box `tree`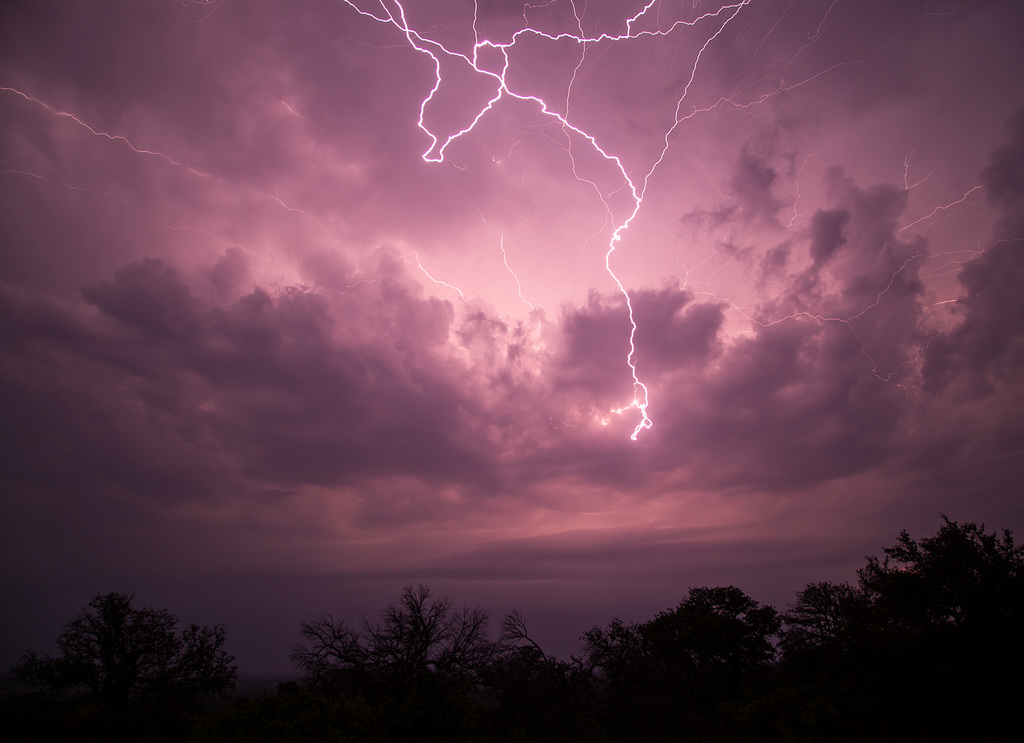
l=294, t=582, r=540, b=742
